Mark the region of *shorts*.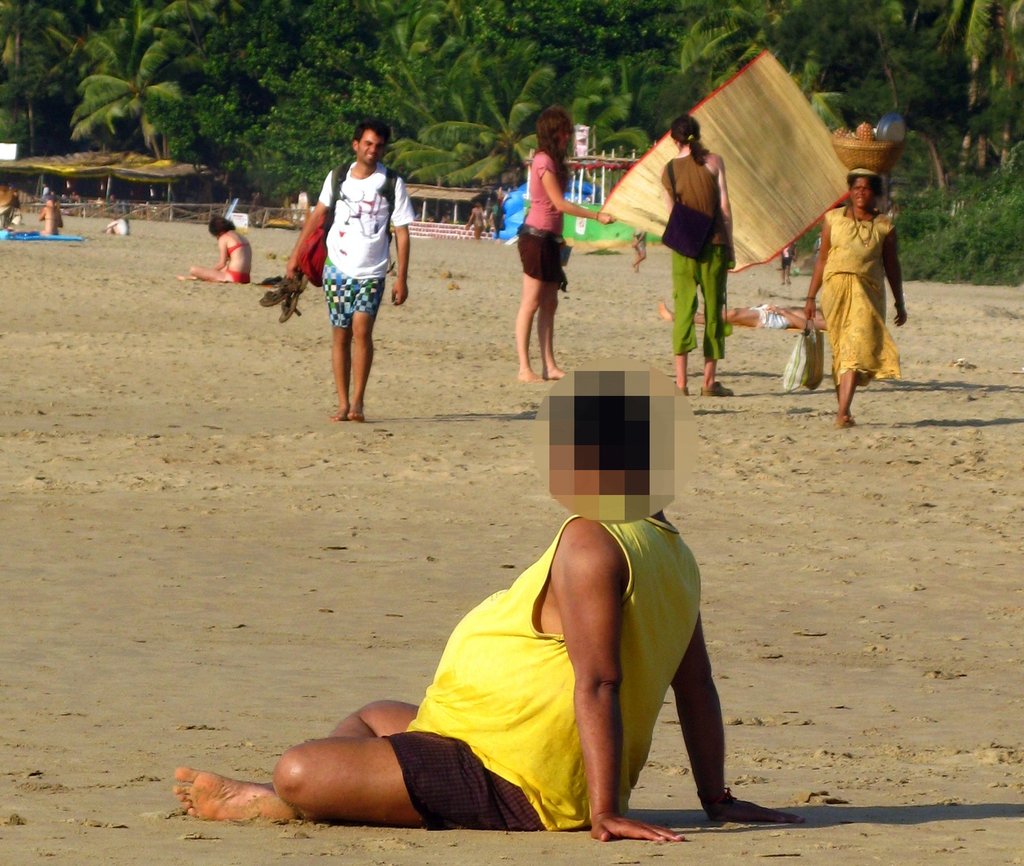
Region: locate(320, 259, 384, 330).
